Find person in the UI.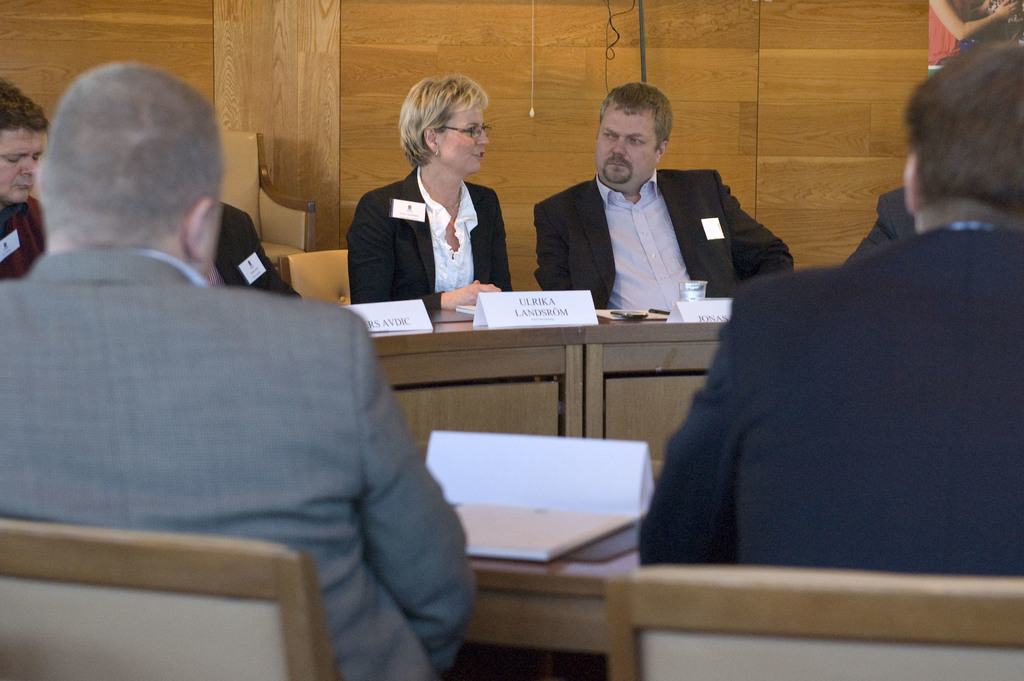
UI element at (346,75,510,315).
